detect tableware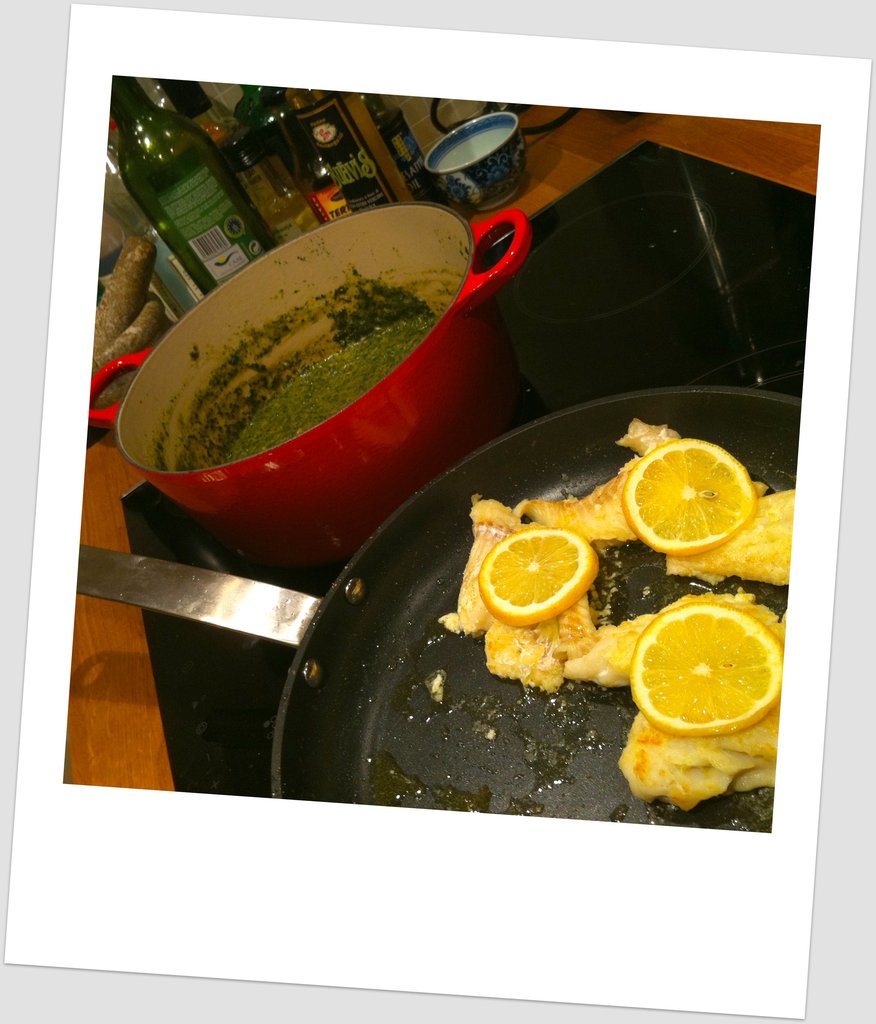
[left=422, top=110, right=527, bottom=205]
